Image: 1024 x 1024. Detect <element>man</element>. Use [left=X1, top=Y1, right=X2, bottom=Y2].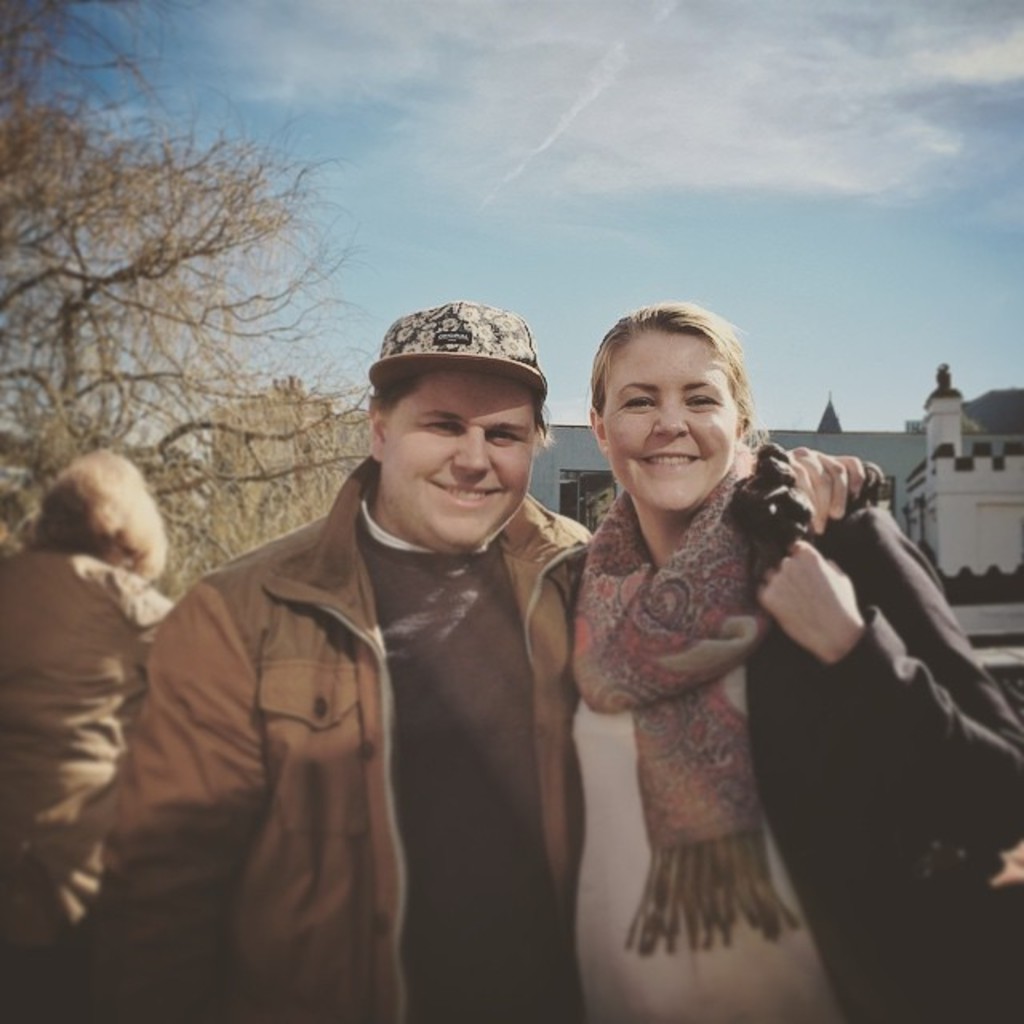
[left=88, top=302, right=864, bottom=1022].
